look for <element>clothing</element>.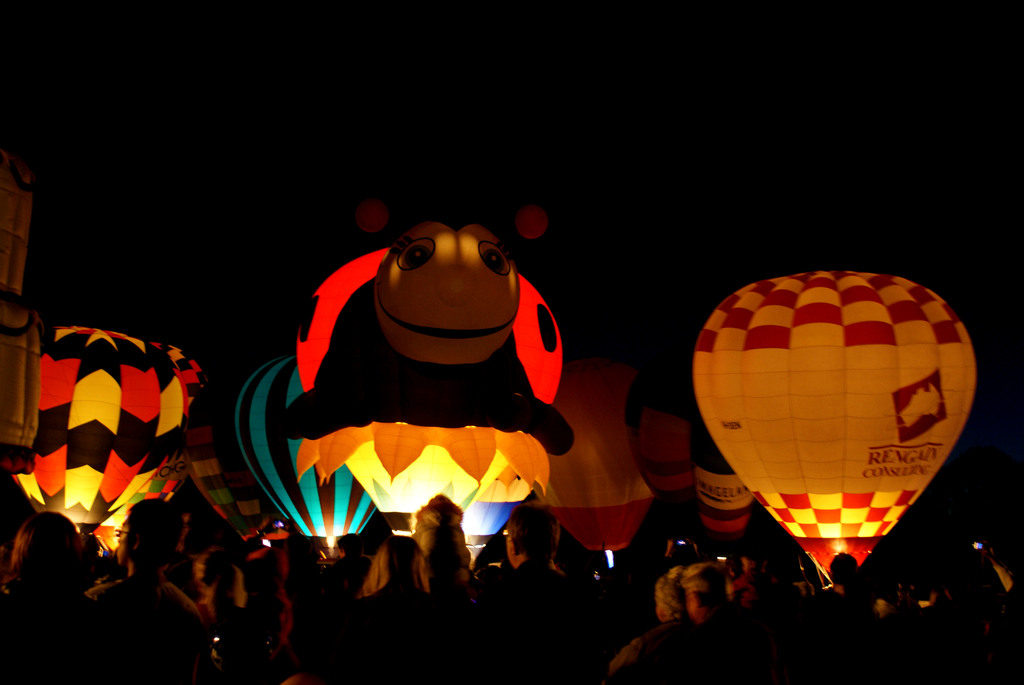
Found: x1=81, y1=576, x2=214, y2=684.
